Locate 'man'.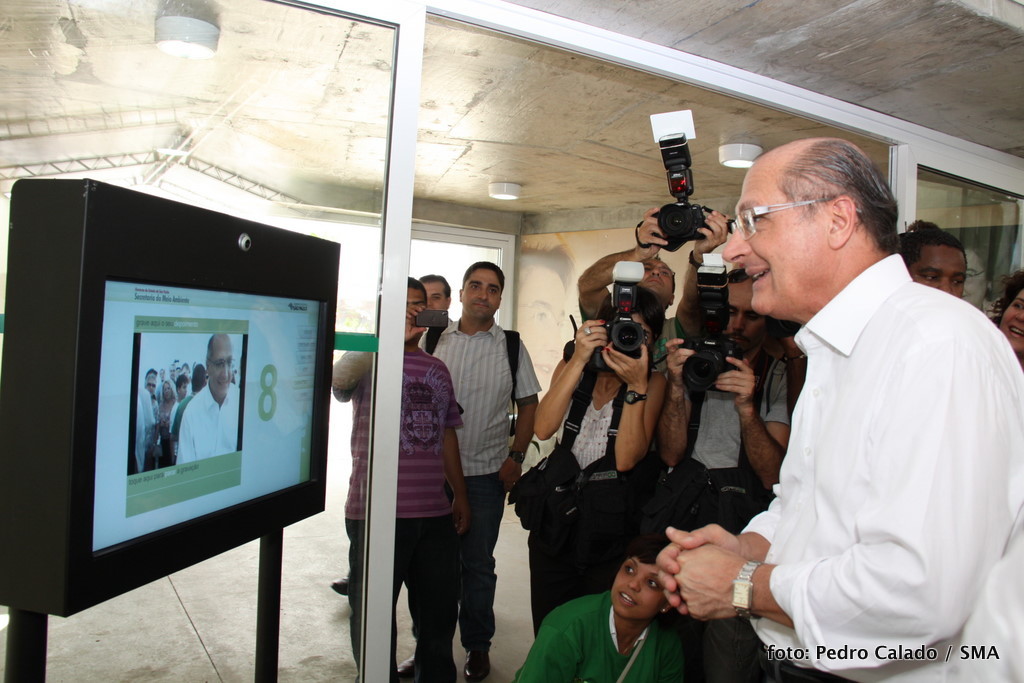
Bounding box: (x1=174, y1=332, x2=241, y2=465).
